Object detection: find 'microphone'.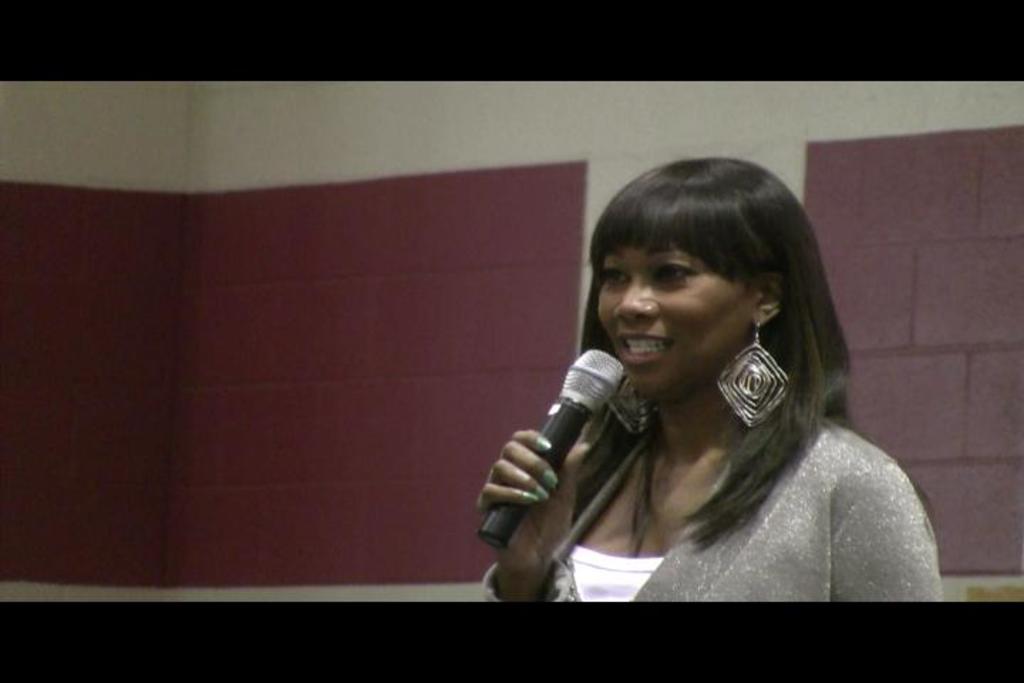
[left=481, top=350, right=626, bottom=562].
